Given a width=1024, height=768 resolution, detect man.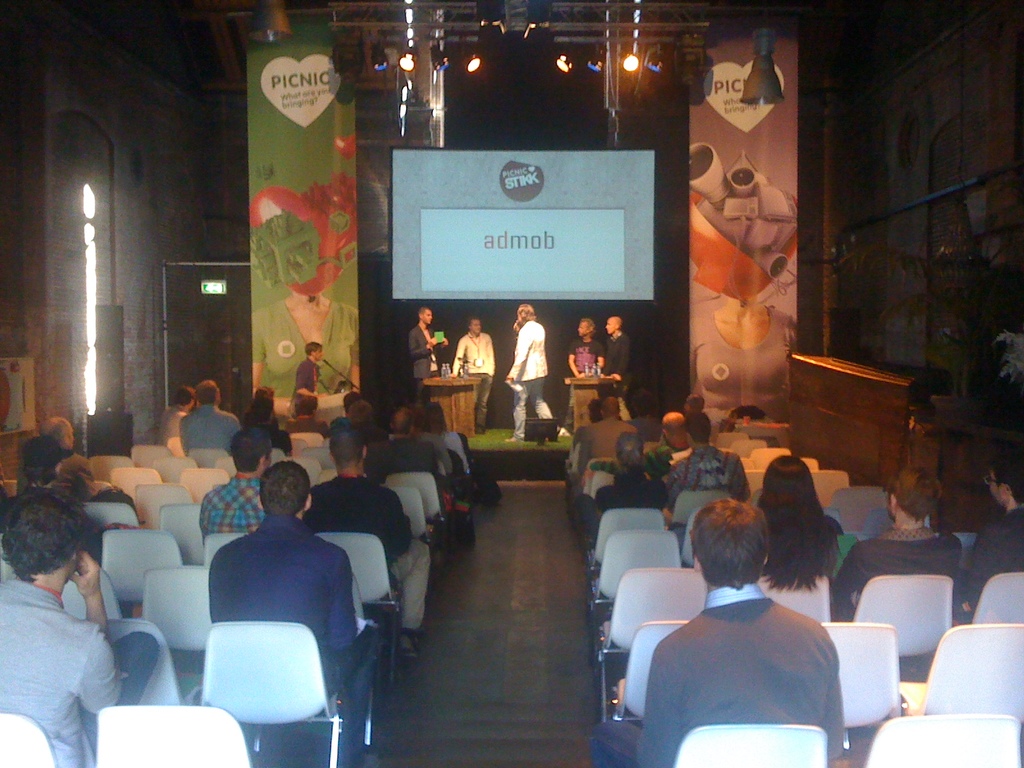
3,437,69,519.
